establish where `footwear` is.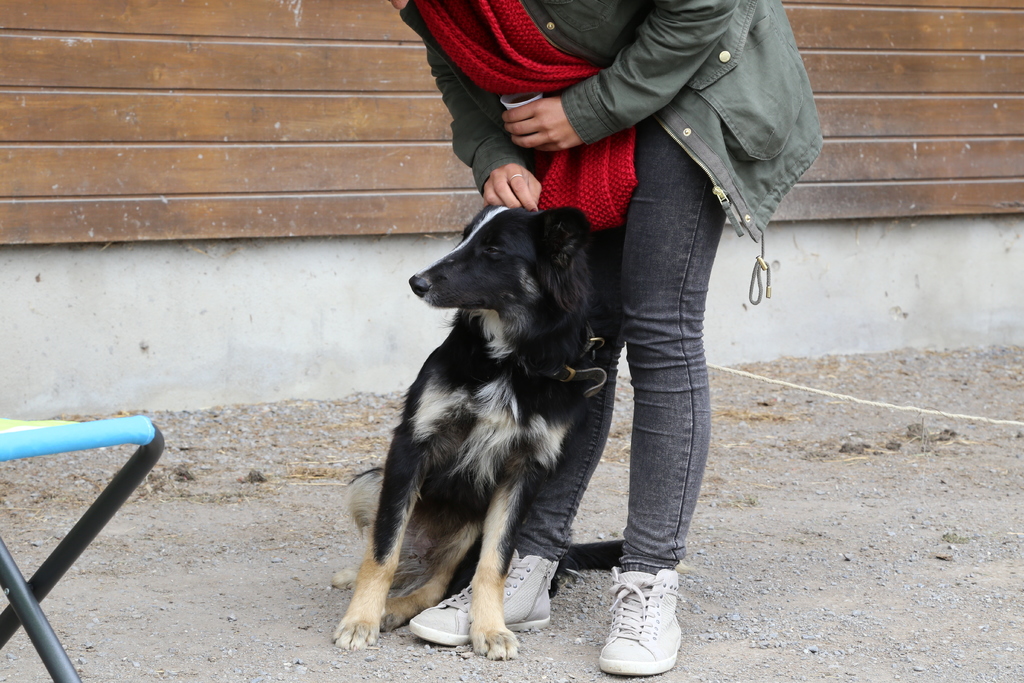
Established at left=404, top=548, right=563, bottom=647.
